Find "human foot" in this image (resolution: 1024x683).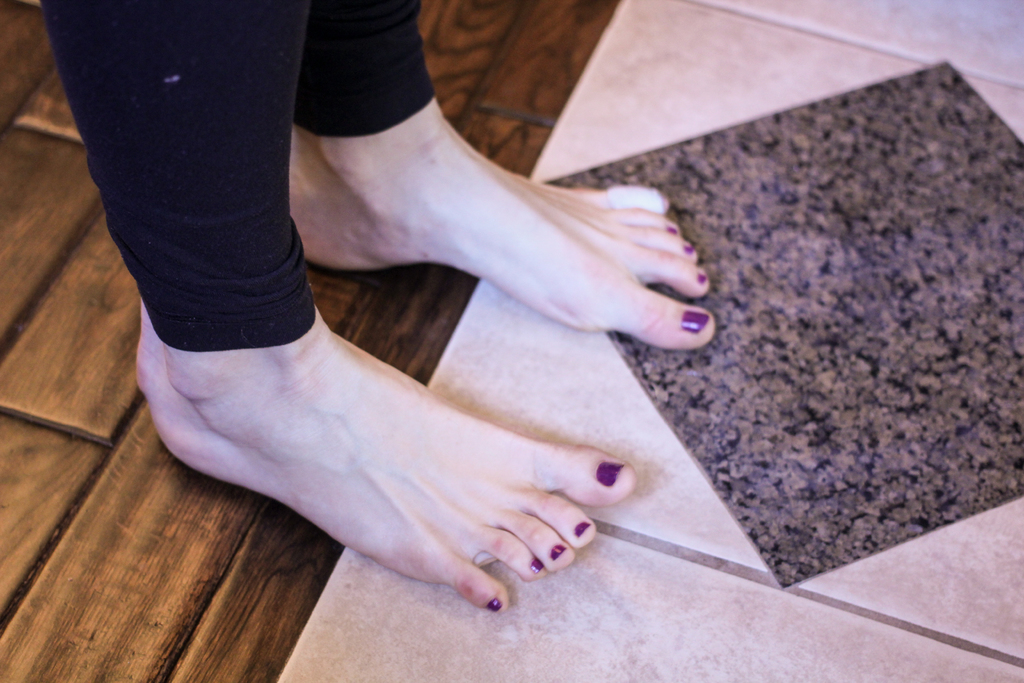
BBox(289, 94, 714, 349).
